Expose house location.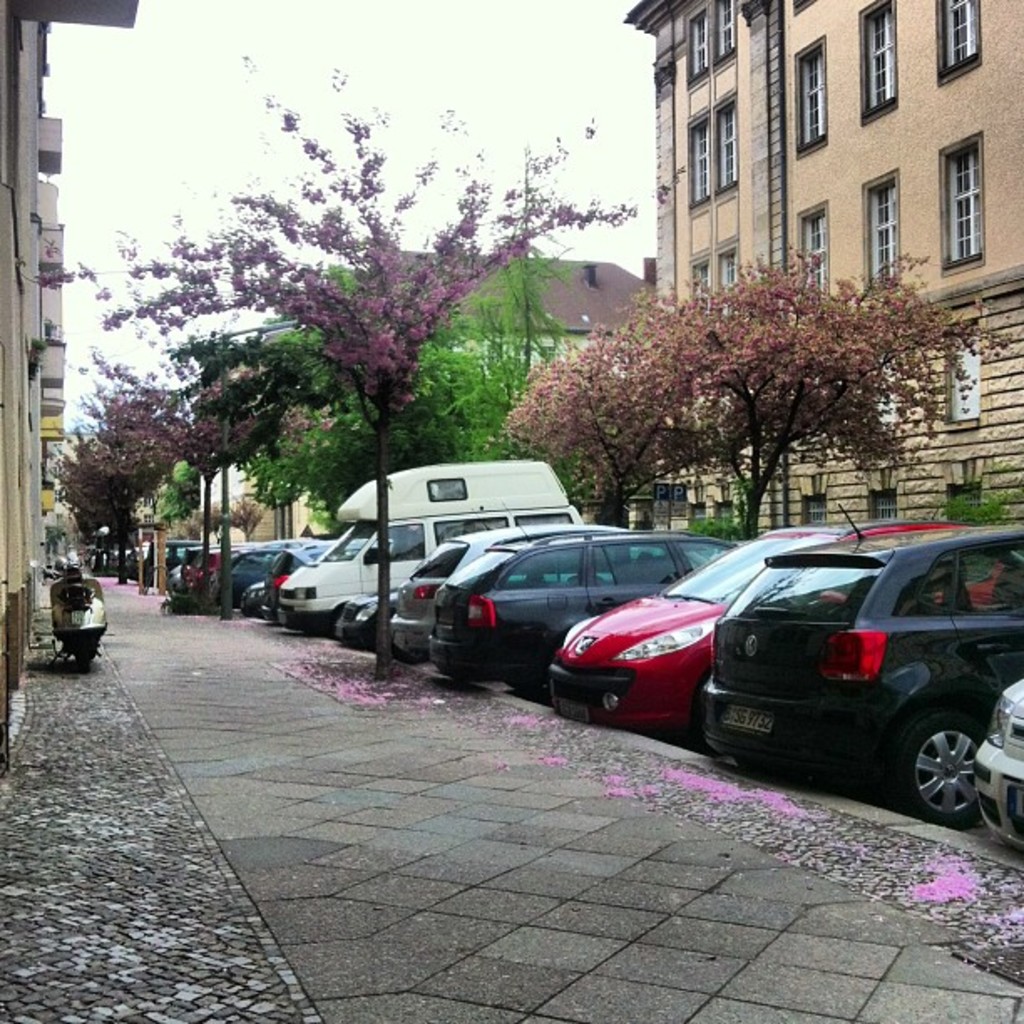
Exposed at Rect(0, 0, 132, 659).
